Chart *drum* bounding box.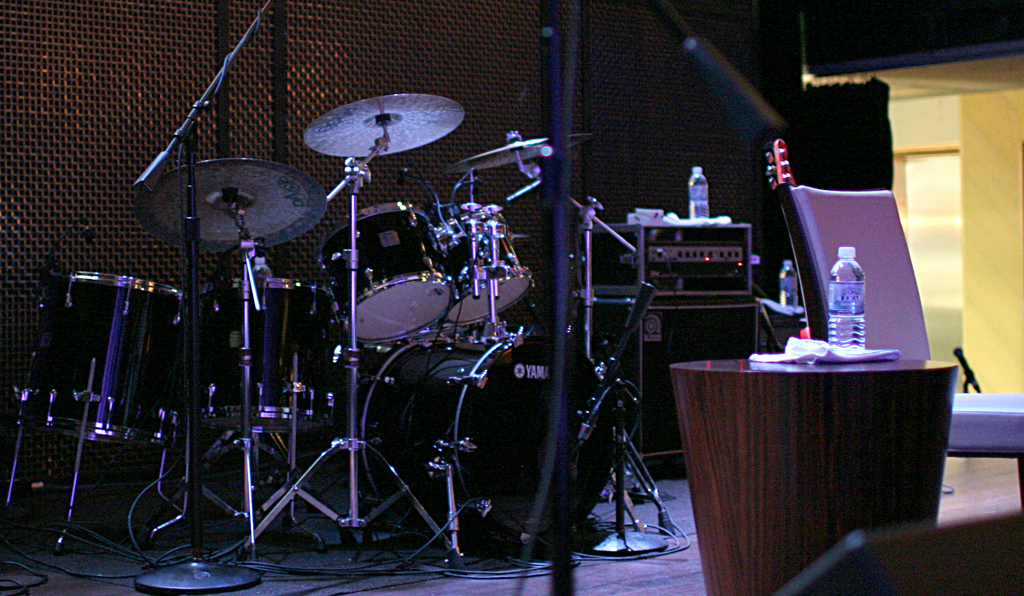
Charted: select_region(321, 201, 453, 344).
